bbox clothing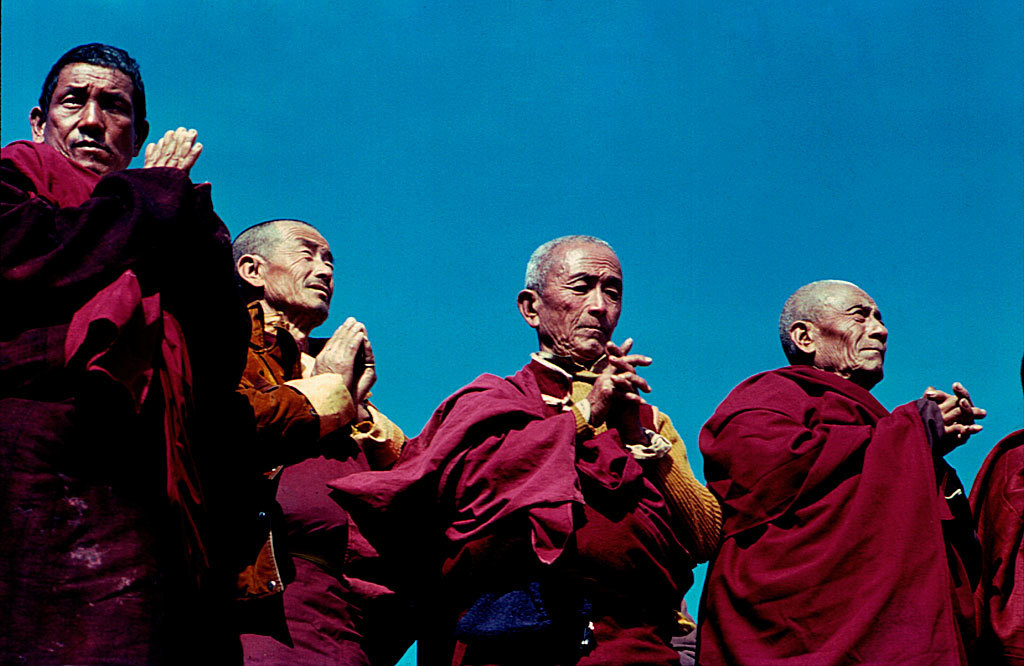
[331,354,715,665]
